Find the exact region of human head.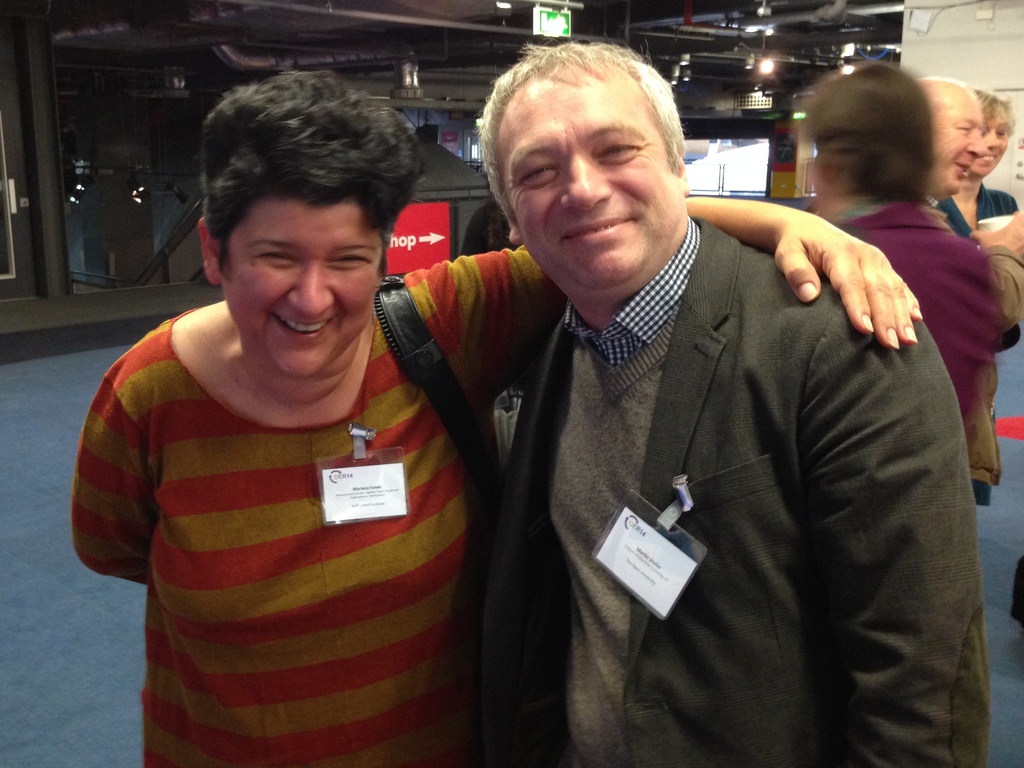
Exact region: <region>968, 90, 1016, 180</region>.
